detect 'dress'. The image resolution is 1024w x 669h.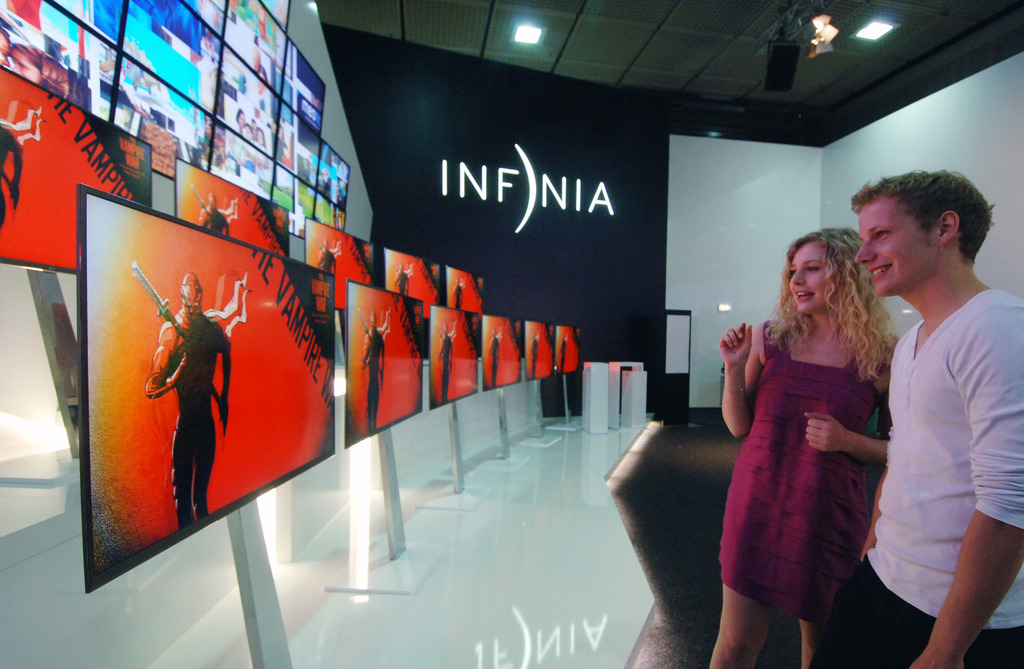
x1=716 y1=318 x2=881 y2=622.
